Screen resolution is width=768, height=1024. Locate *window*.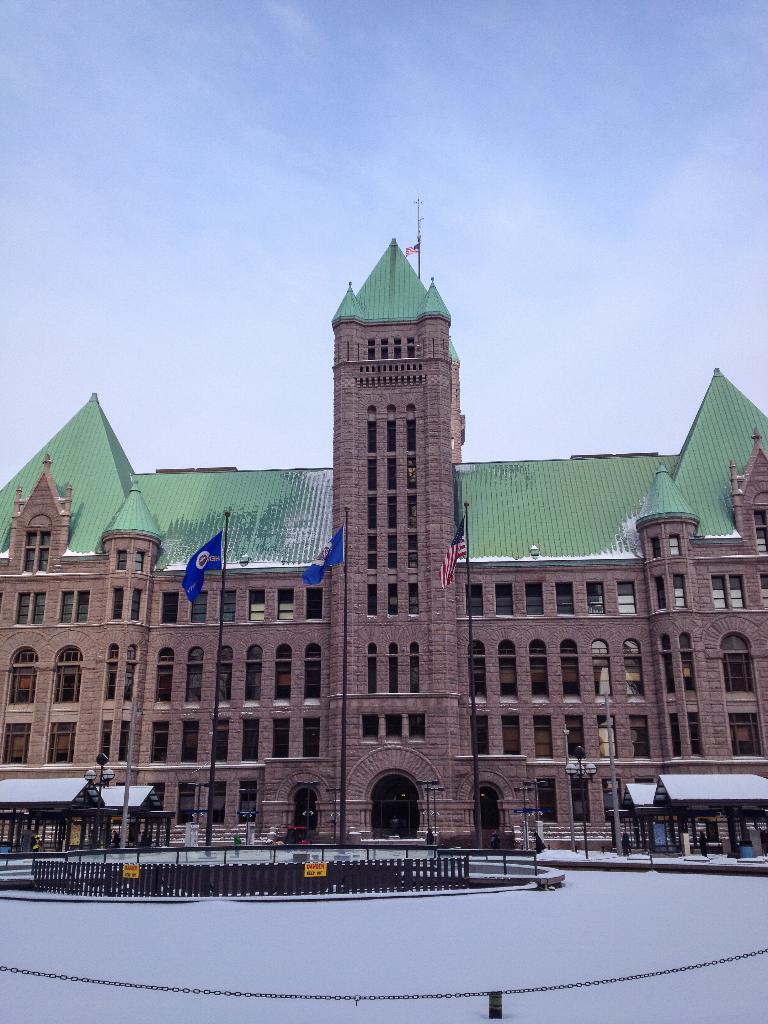
region(724, 630, 758, 696).
